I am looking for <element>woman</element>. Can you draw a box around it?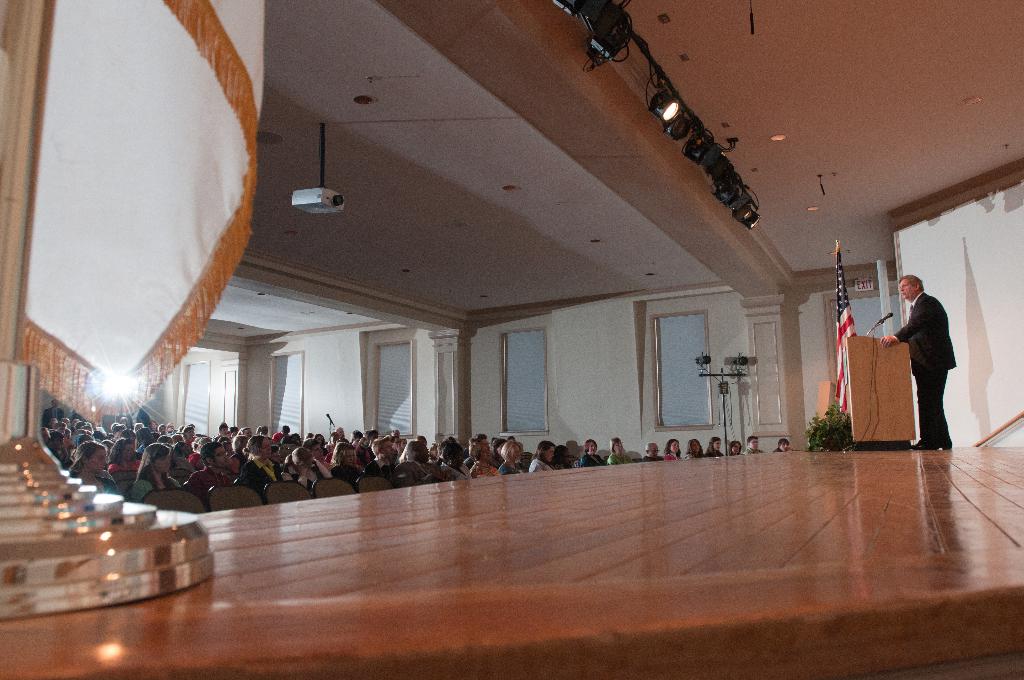
Sure, the bounding box is region(134, 442, 180, 499).
